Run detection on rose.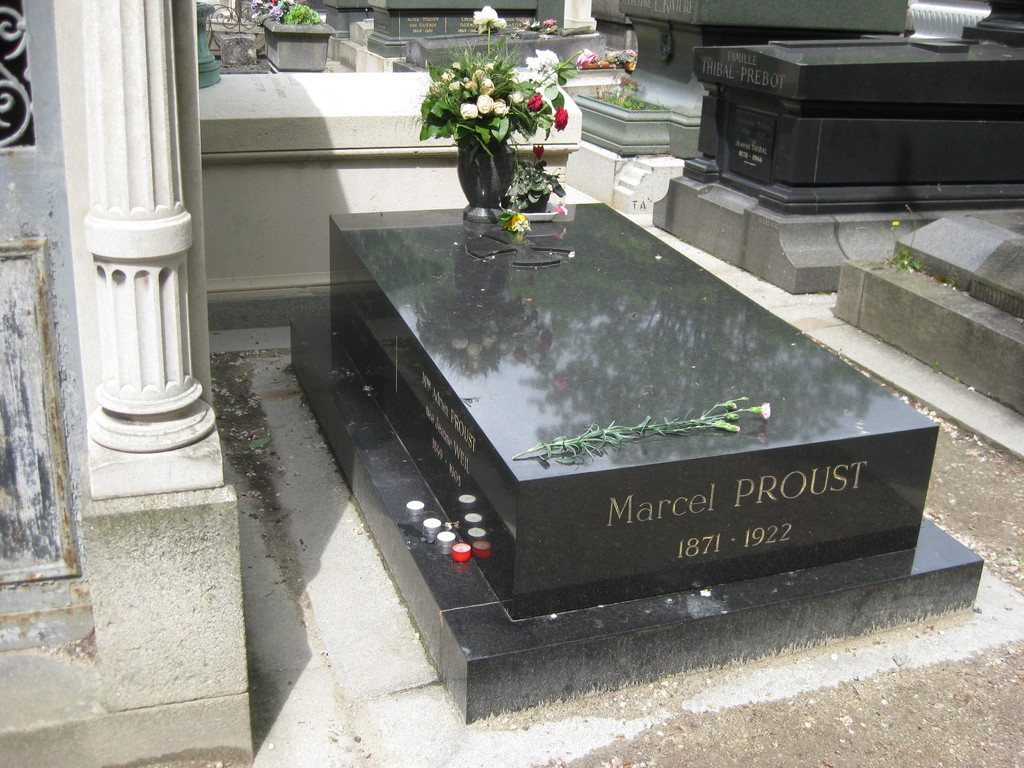
Result: 504,220,516,229.
